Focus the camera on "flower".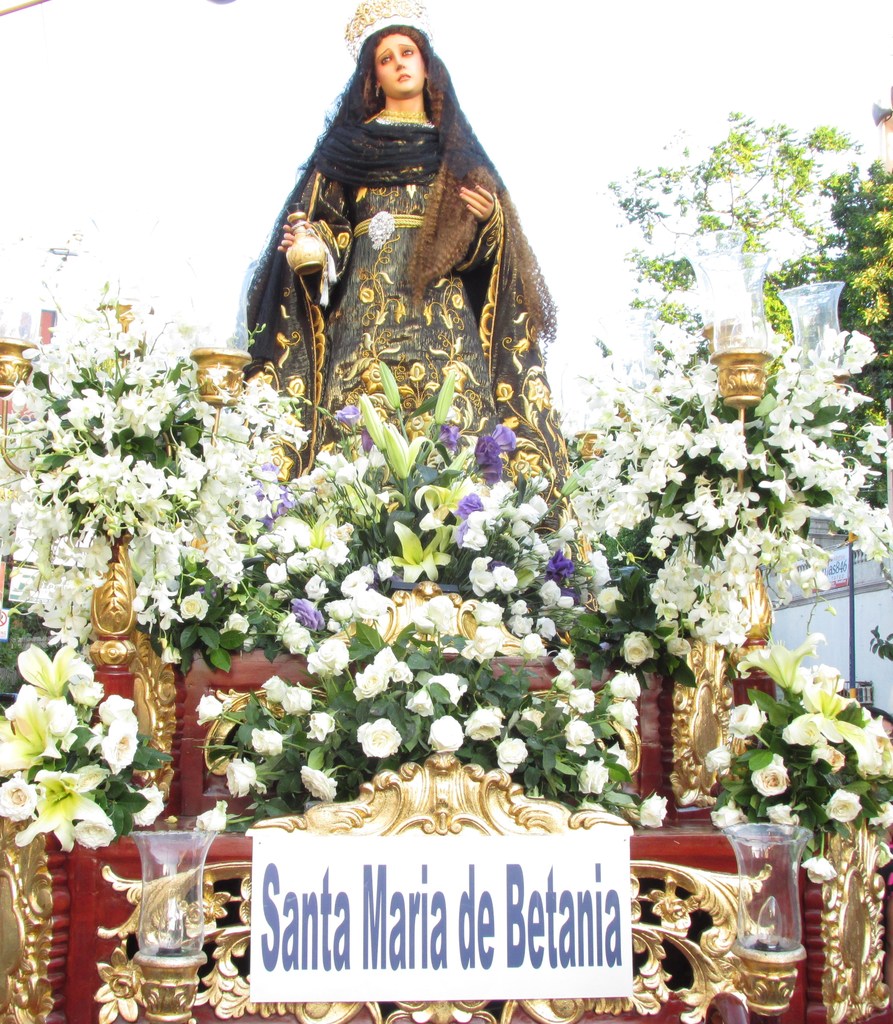
Focus region: [x1=728, y1=701, x2=770, y2=736].
